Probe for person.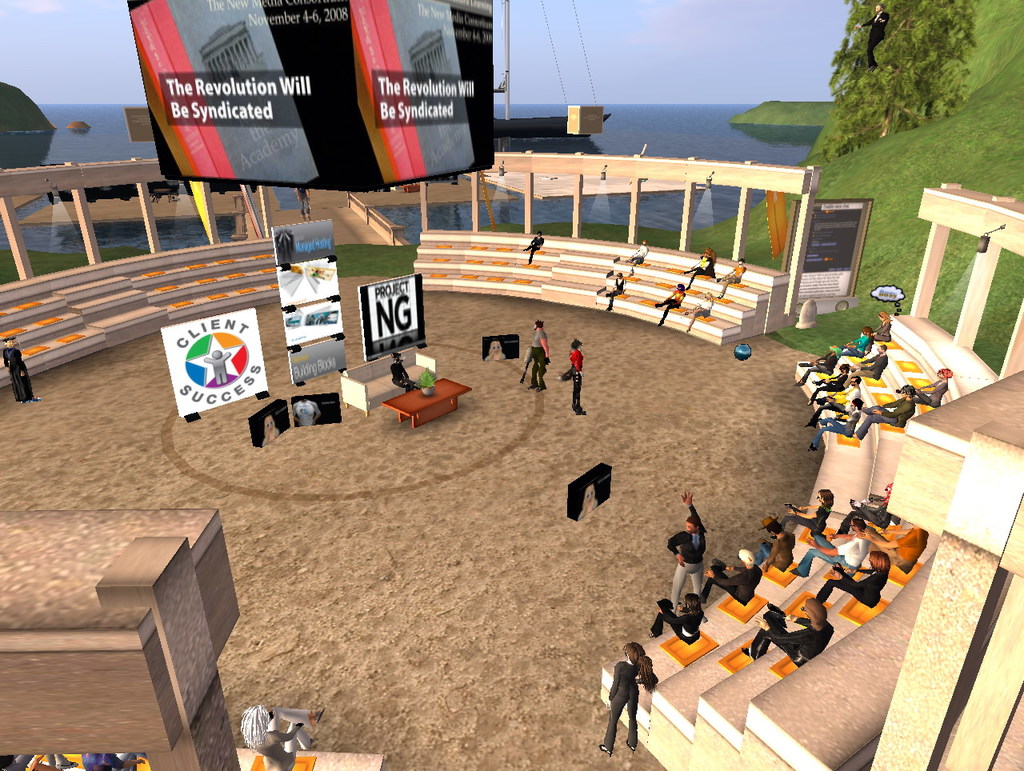
Probe result: box=[654, 281, 686, 326].
